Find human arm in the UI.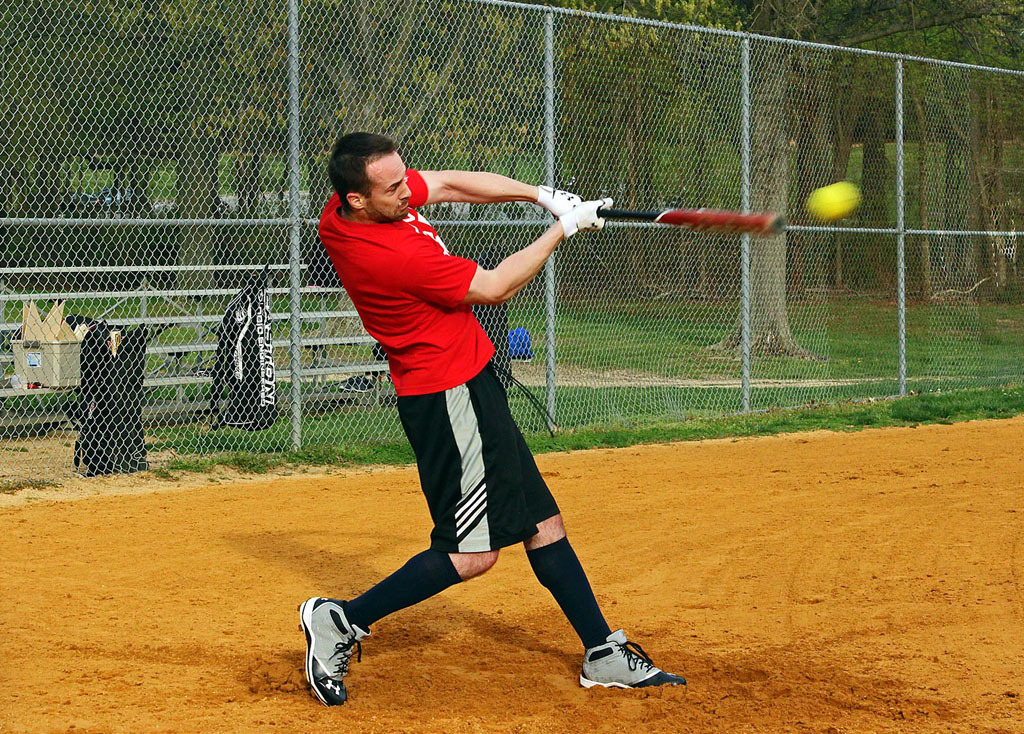
UI element at {"left": 417, "top": 165, "right": 561, "bottom": 225}.
